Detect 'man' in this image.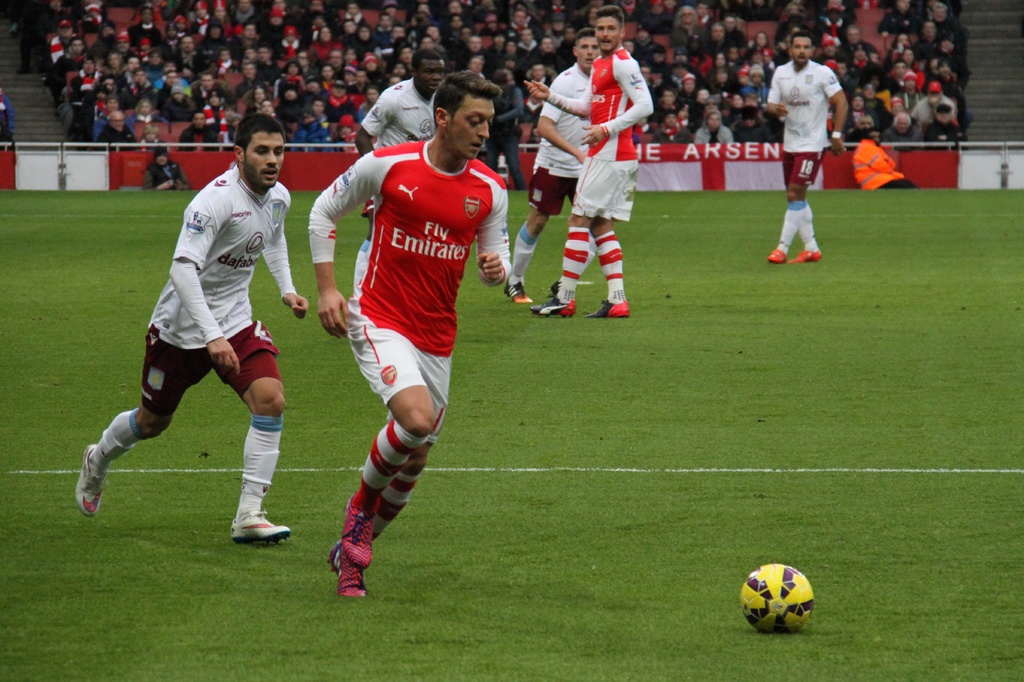
Detection: (left=909, top=77, right=958, bottom=129).
